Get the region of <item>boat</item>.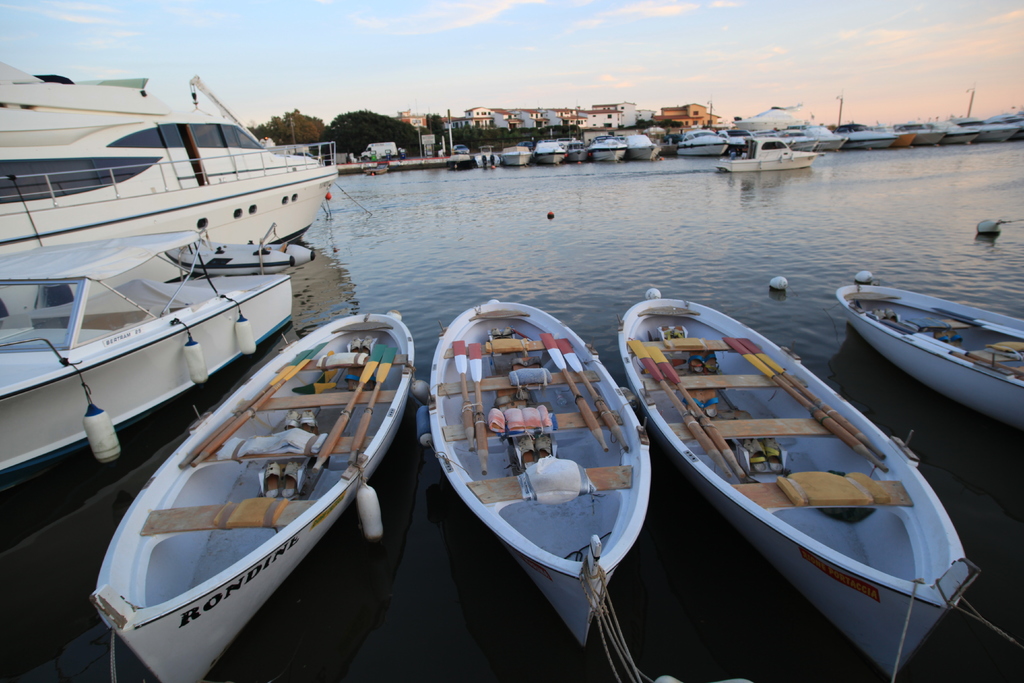
{"x1": 564, "y1": 137, "x2": 588, "y2": 168}.
